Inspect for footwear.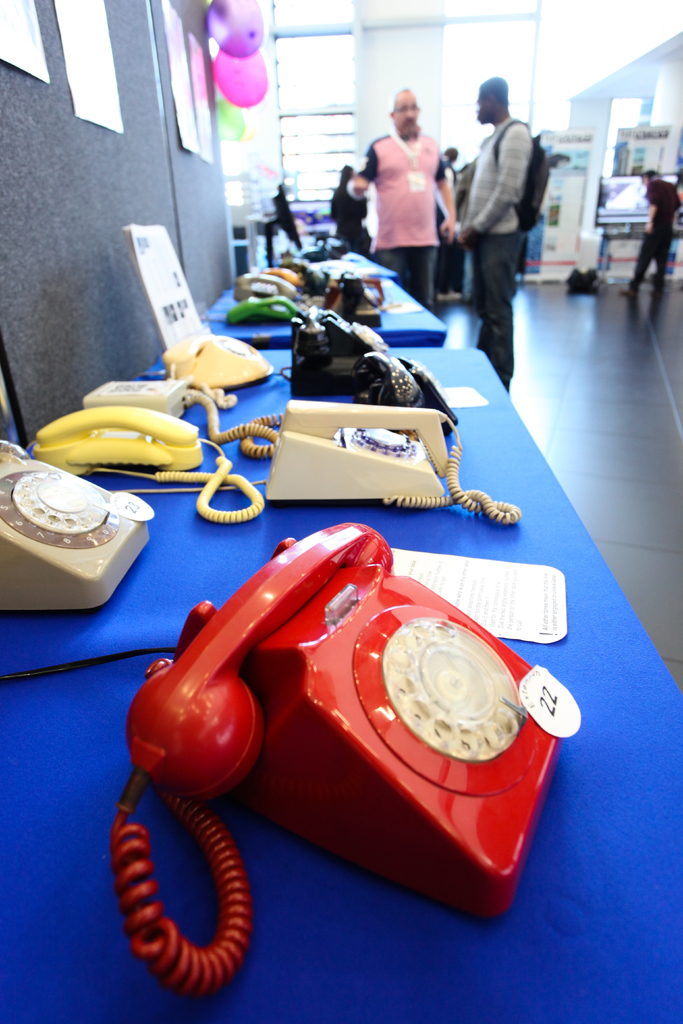
Inspection: bbox=[654, 276, 664, 297].
